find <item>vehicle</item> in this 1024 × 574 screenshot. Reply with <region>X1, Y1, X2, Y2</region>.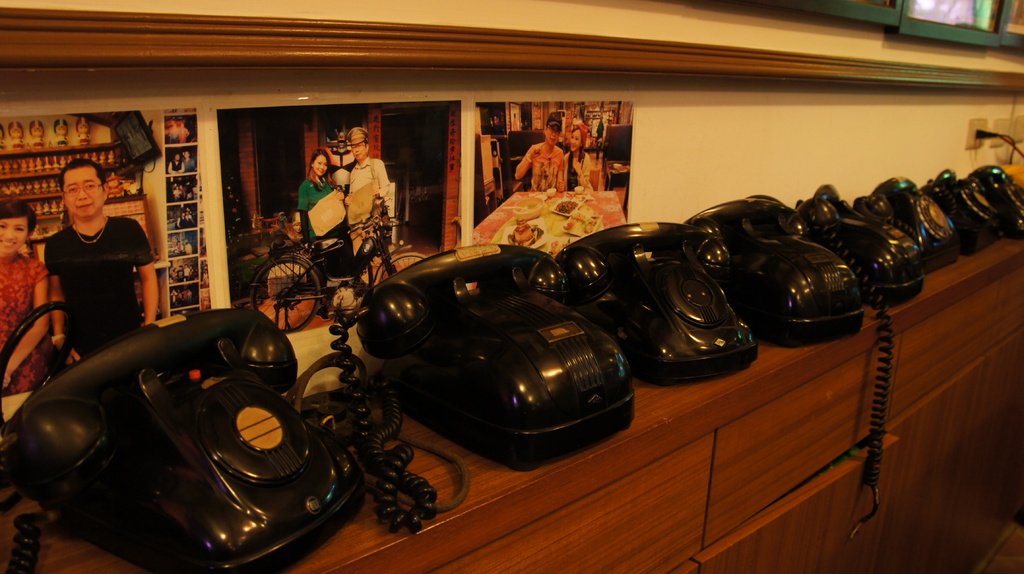
<region>250, 208, 422, 333</region>.
